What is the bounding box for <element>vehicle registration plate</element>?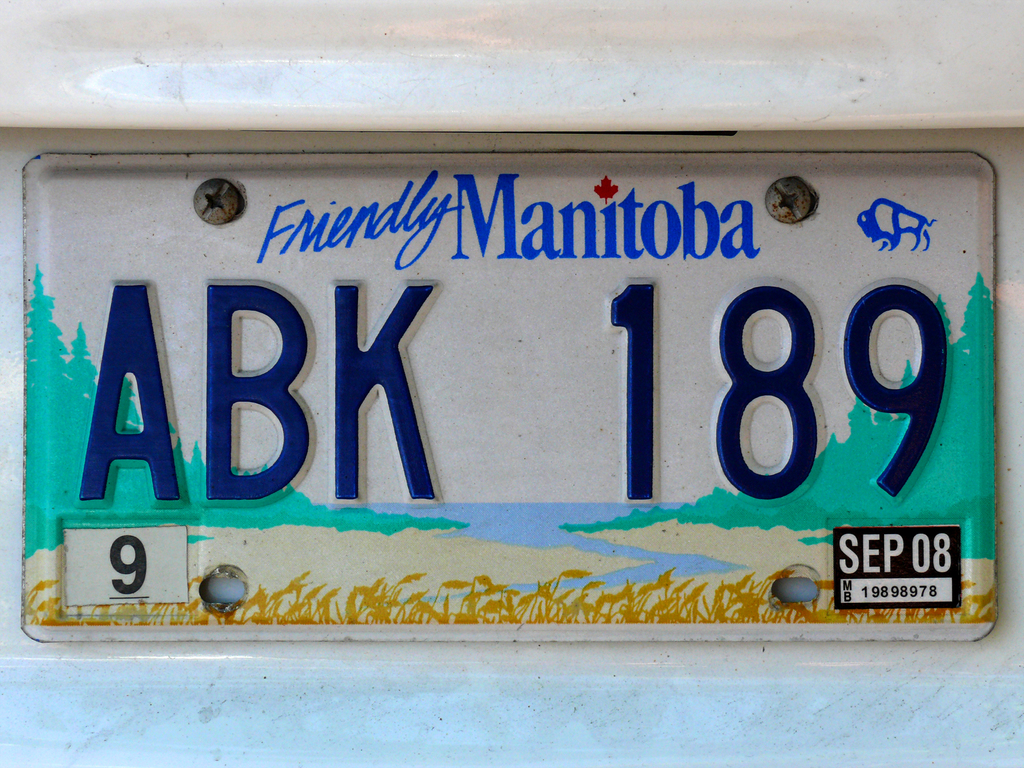
select_region(23, 147, 997, 640).
